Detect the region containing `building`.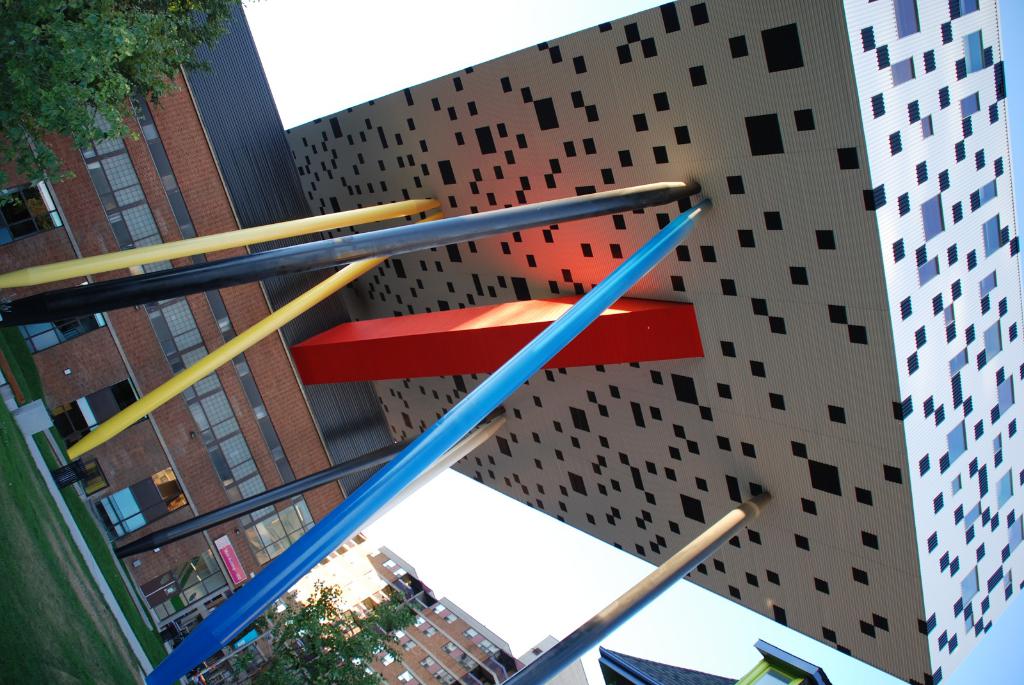
<bbox>0, 0, 394, 633</bbox>.
